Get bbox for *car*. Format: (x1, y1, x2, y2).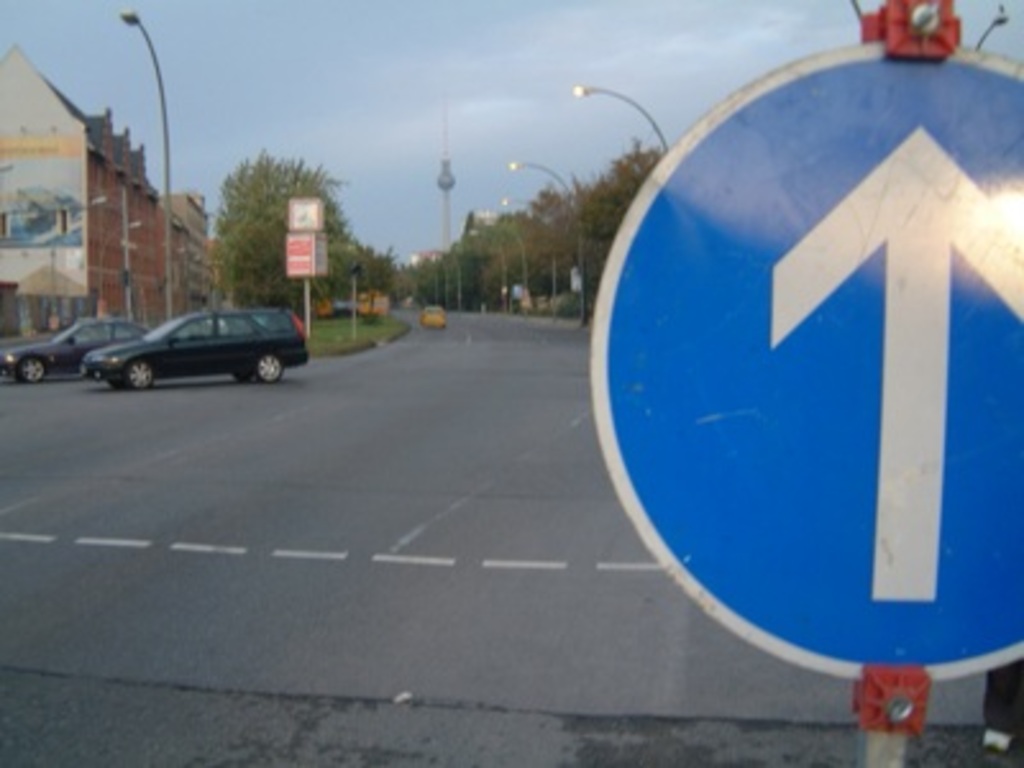
(0, 315, 148, 379).
